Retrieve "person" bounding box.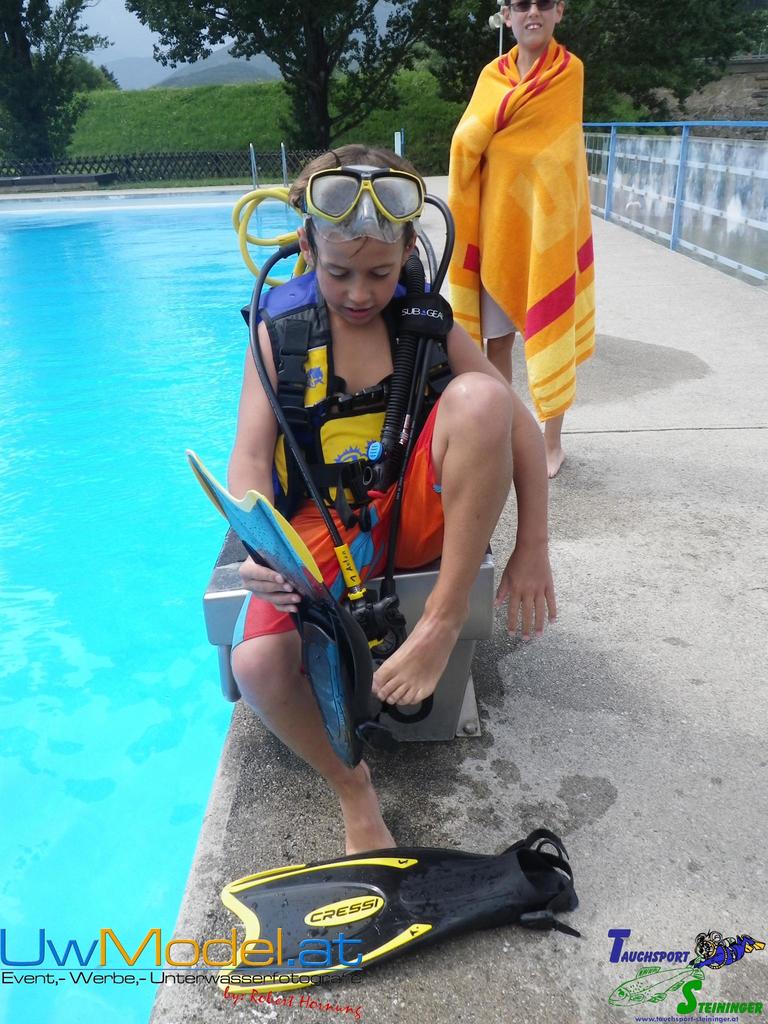
Bounding box: 430/0/595/467.
